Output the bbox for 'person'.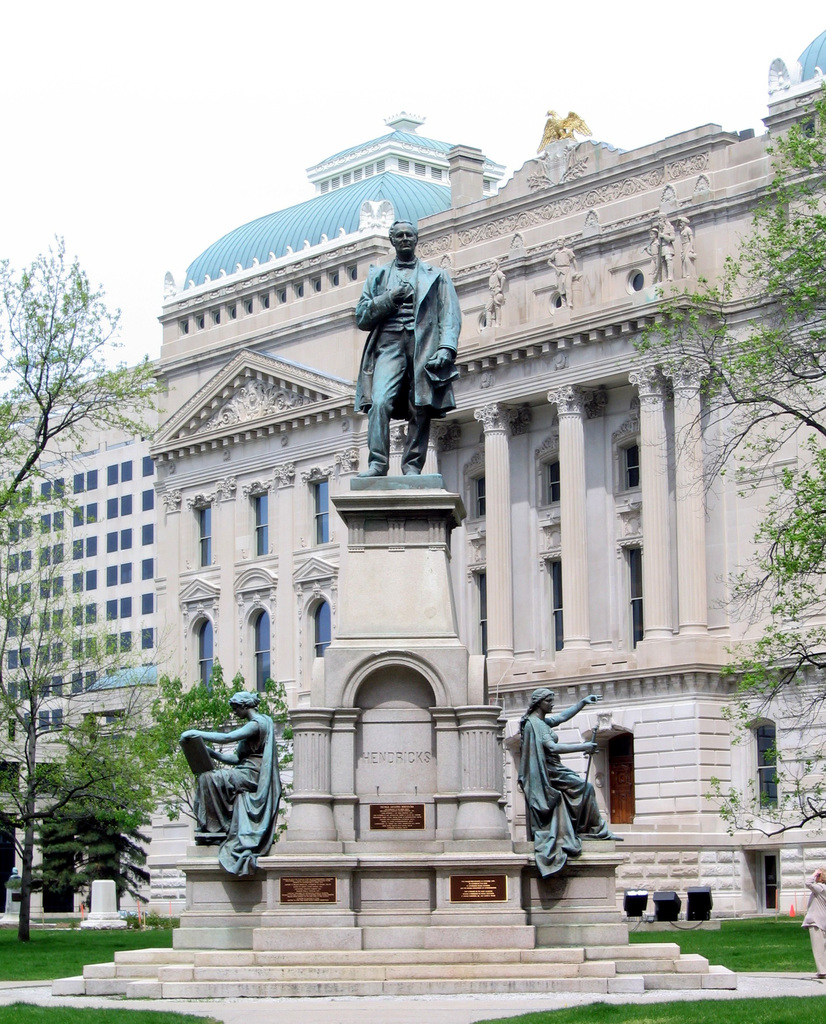
select_region(187, 694, 286, 876).
